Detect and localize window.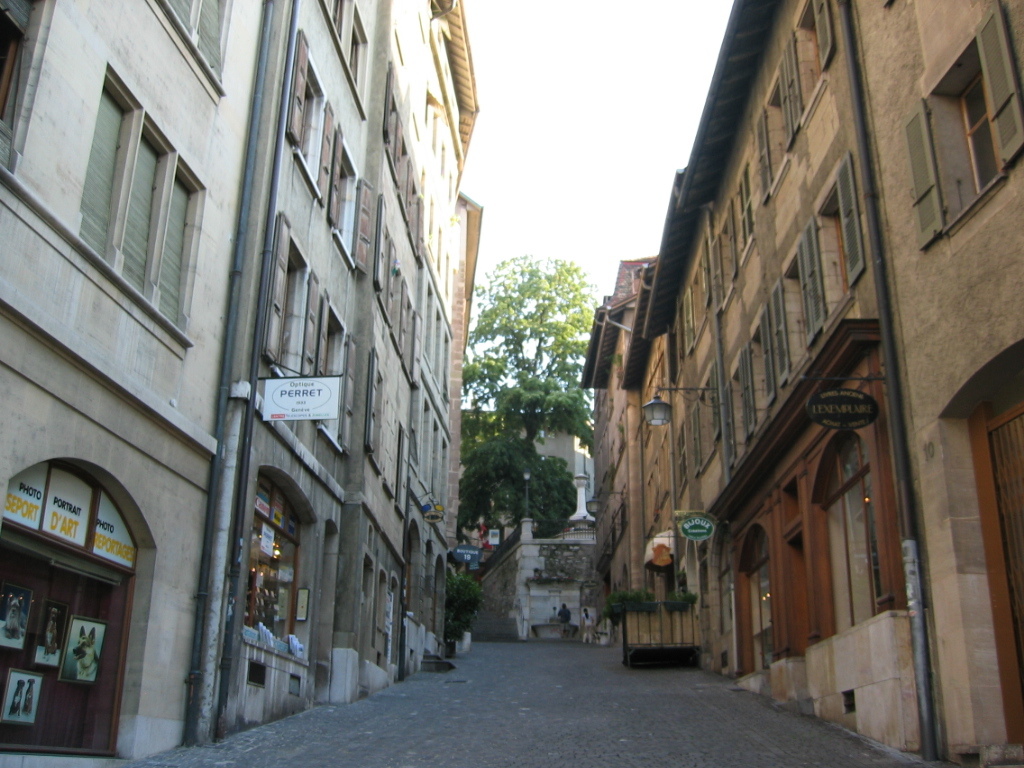
Localized at [767,32,815,150].
